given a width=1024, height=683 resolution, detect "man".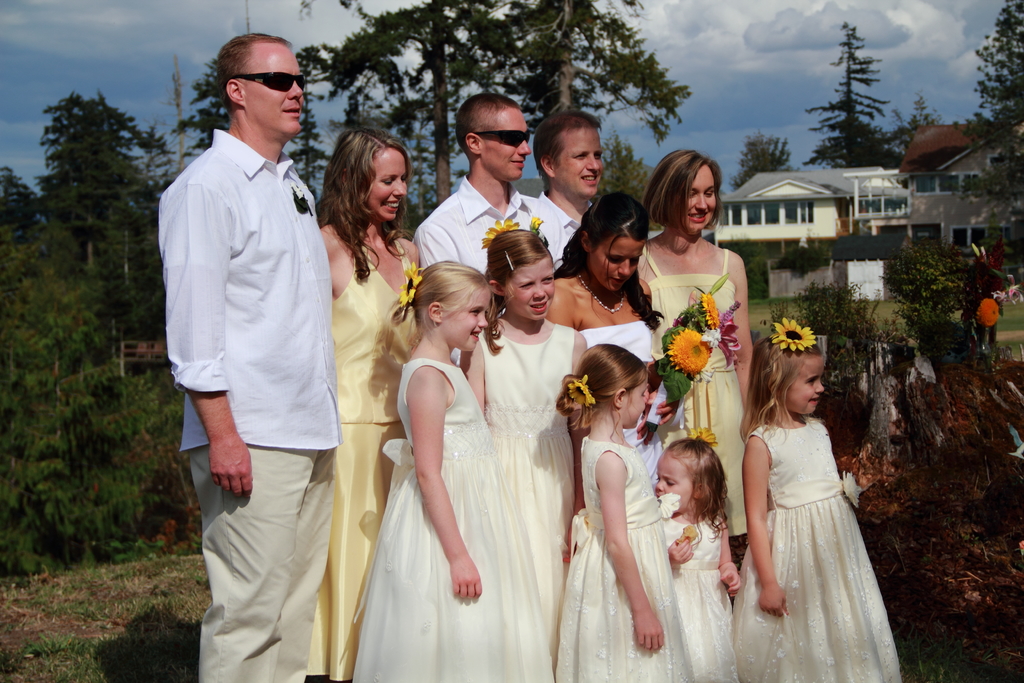
bbox=[154, 12, 356, 674].
